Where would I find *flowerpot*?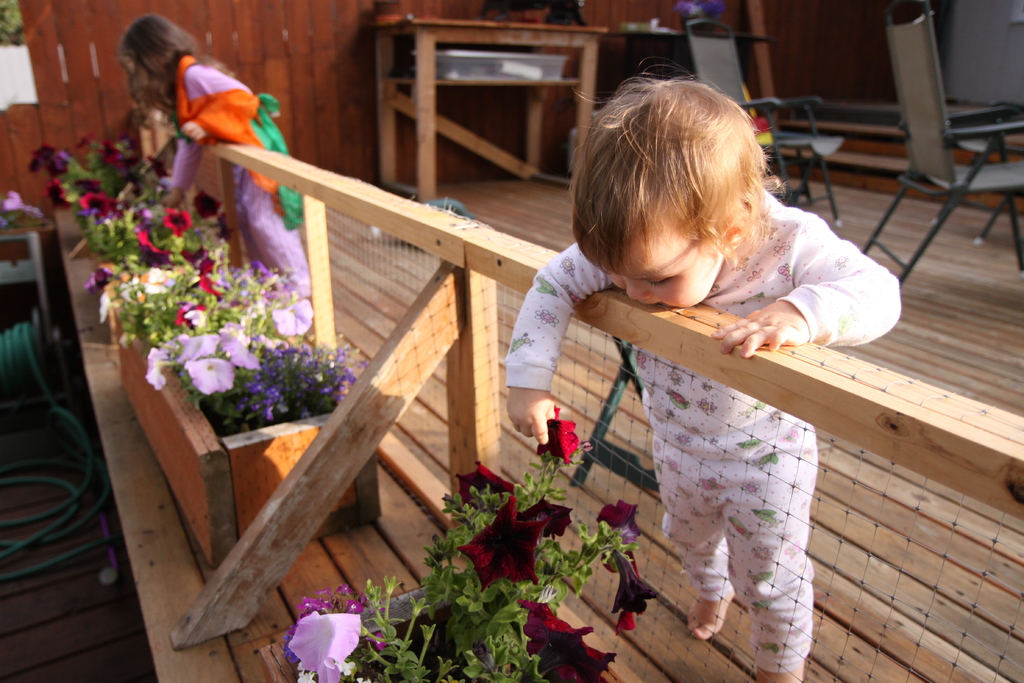
At Rect(79, 209, 371, 490).
